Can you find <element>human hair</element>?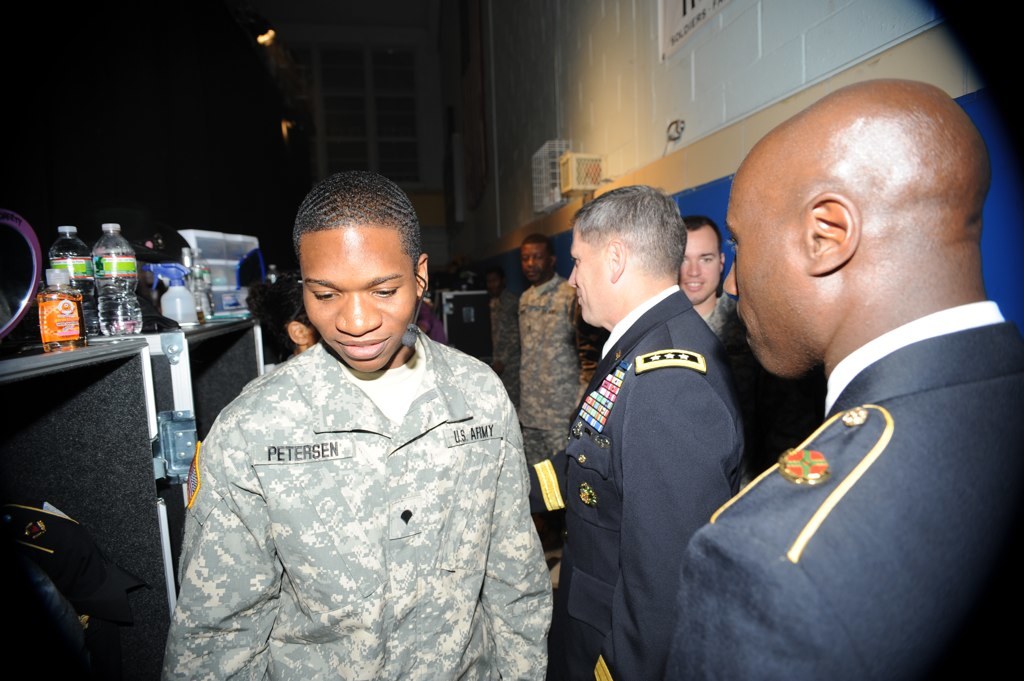
Yes, bounding box: locate(569, 182, 689, 283).
